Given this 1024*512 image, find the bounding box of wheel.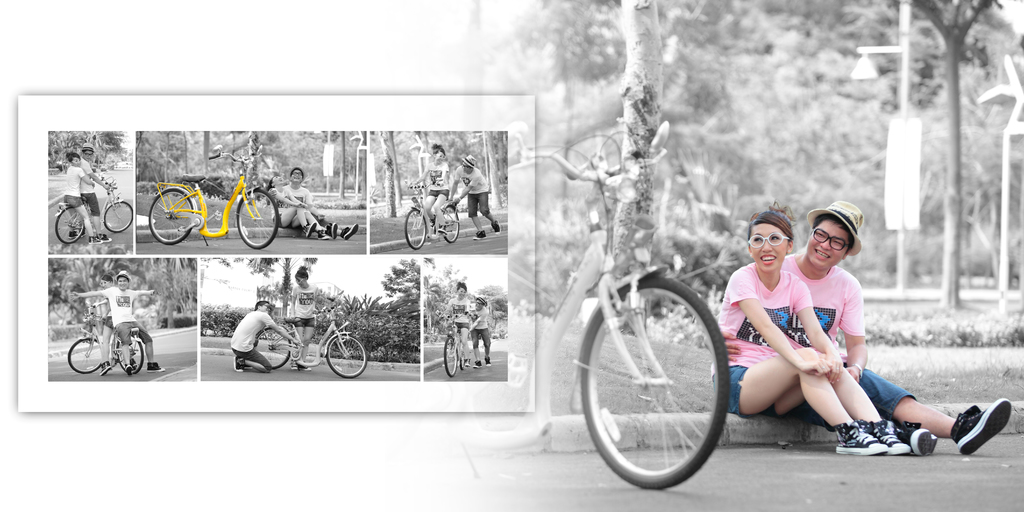
locate(63, 335, 105, 372).
